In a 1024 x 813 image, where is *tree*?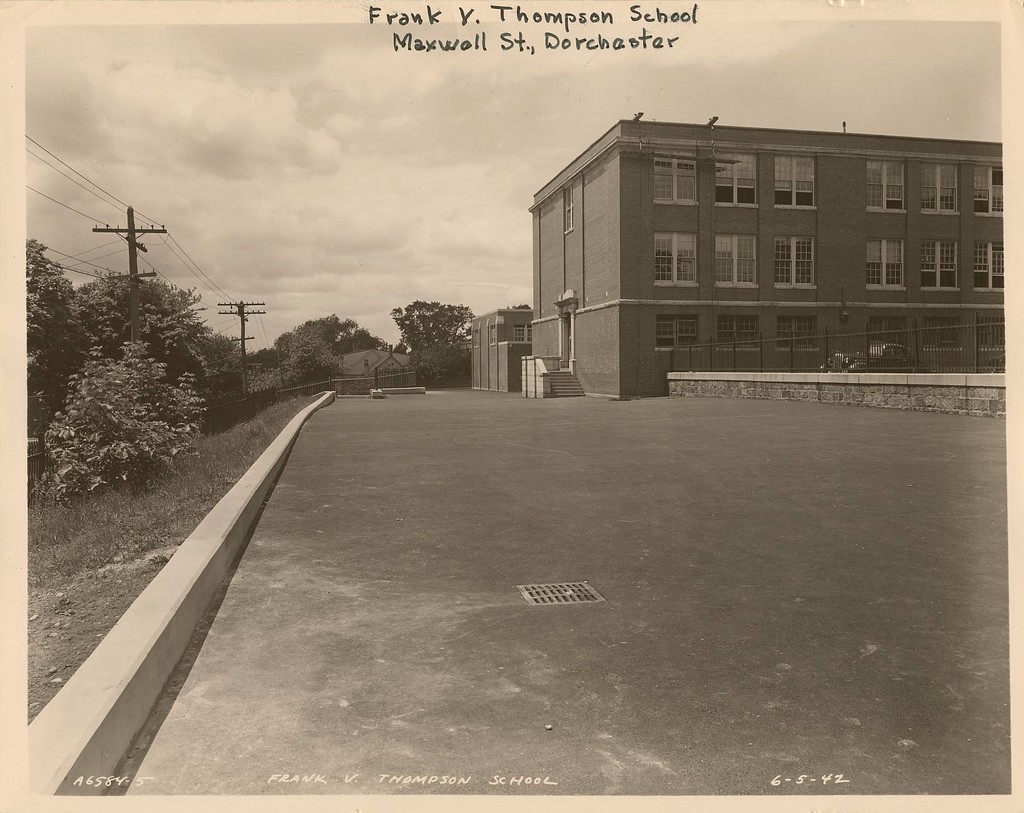
[x1=274, y1=311, x2=386, y2=353].
